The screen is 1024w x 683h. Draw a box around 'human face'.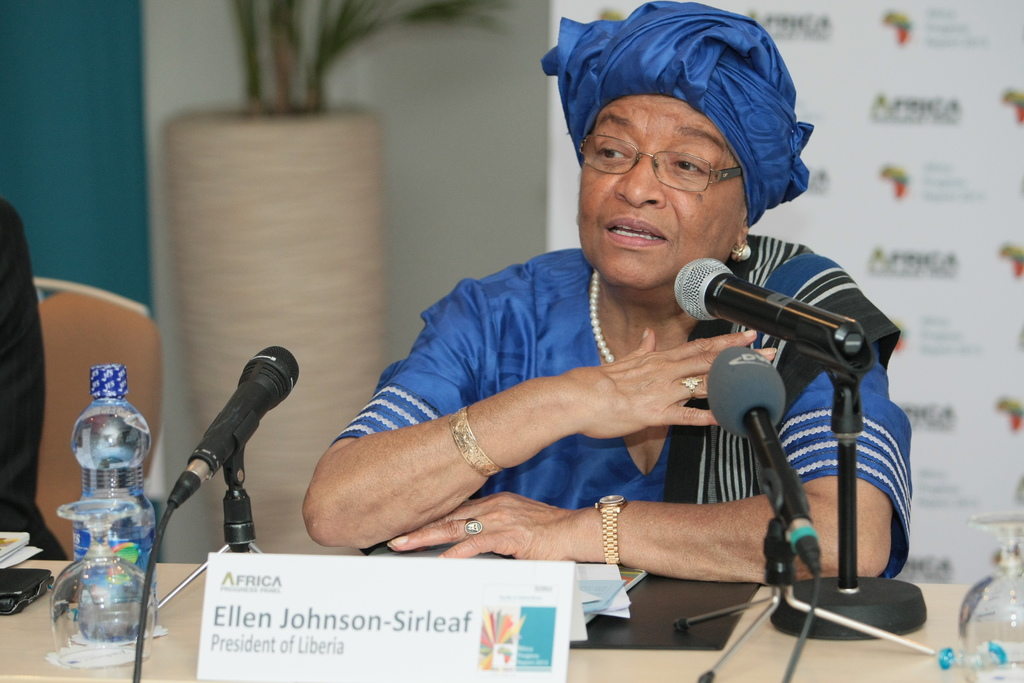
{"x1": 574, "y1": 92, "x2": 749, "y2": 286}.
